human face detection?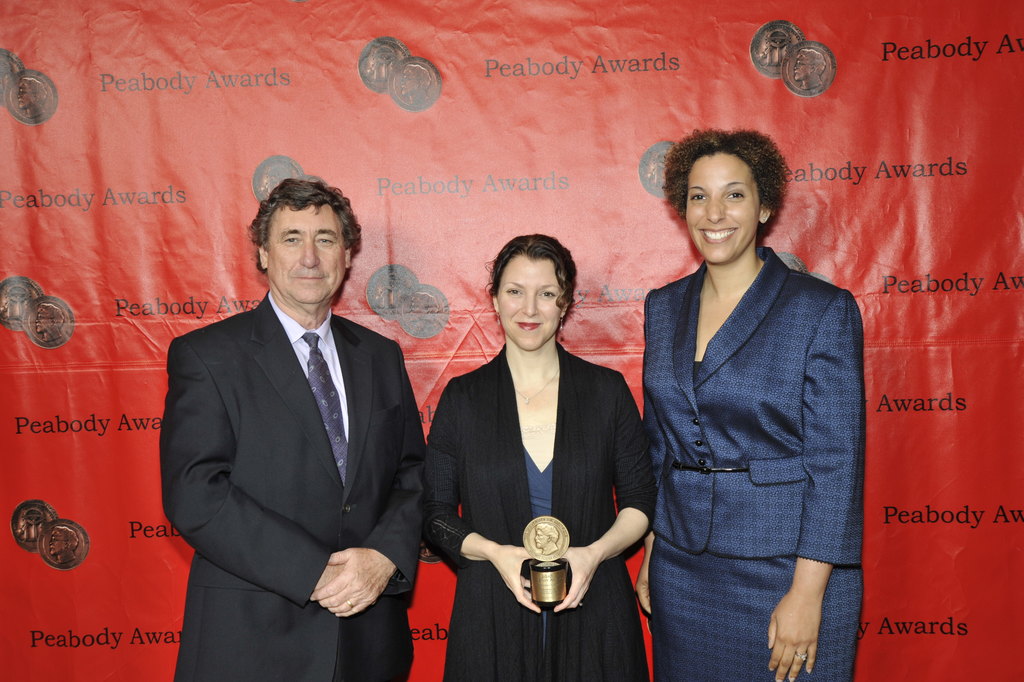
(680, 152, 758, 263)
